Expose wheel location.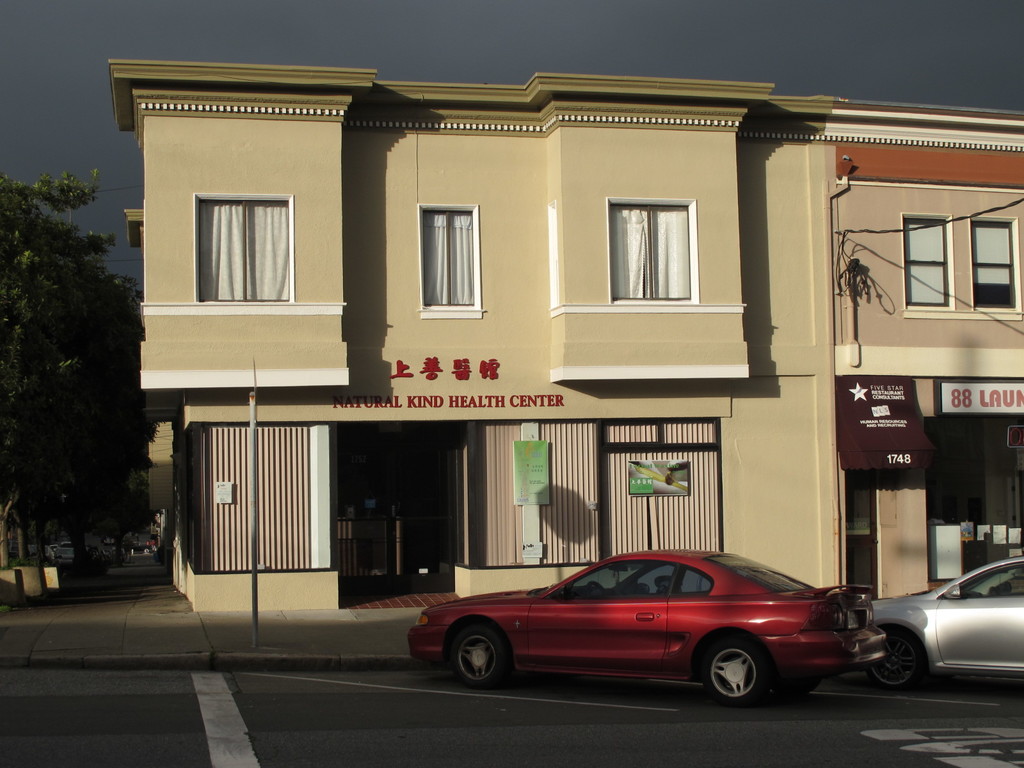
Exposed at locate(709, 645, 791, 713).
